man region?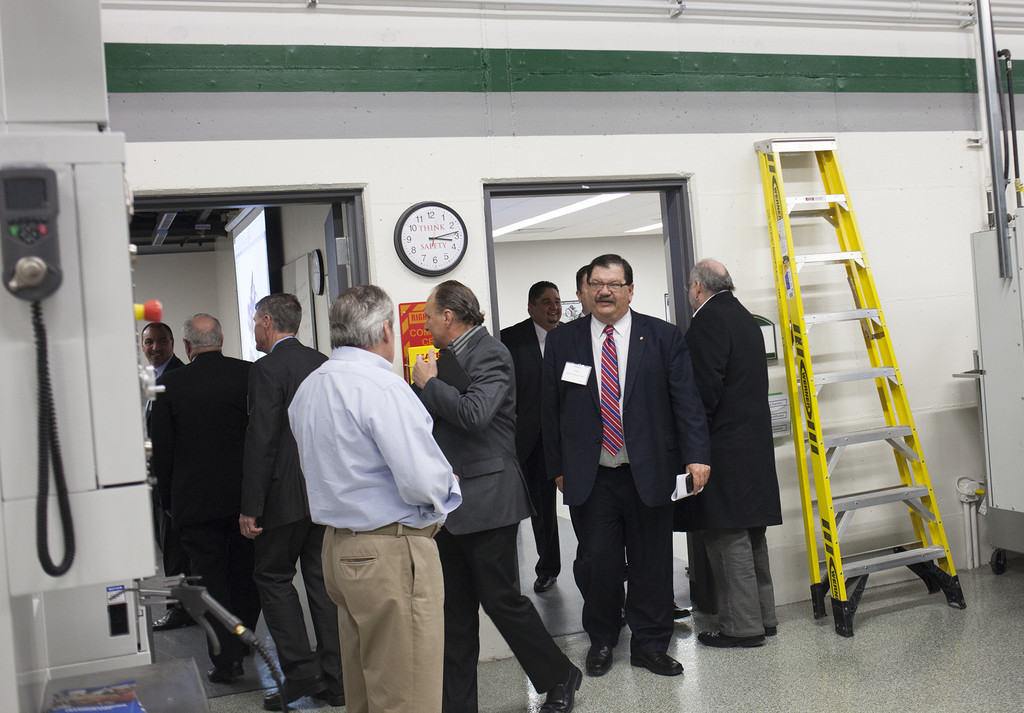
region(283, 285, 461, 712)
